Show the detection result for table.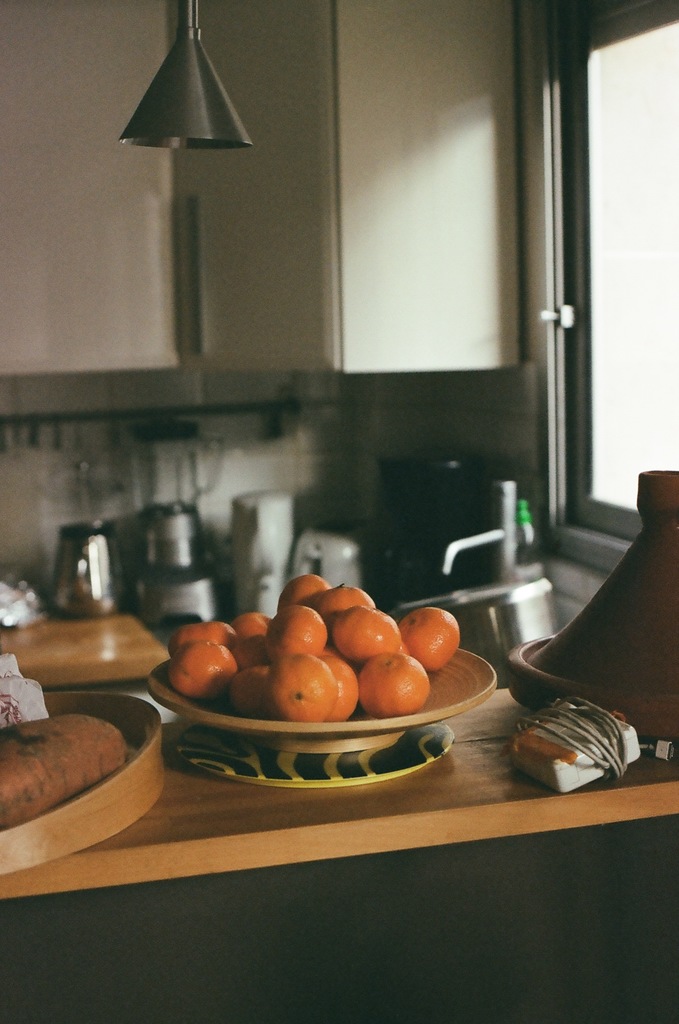
region(1, 688, 678, 1023).
